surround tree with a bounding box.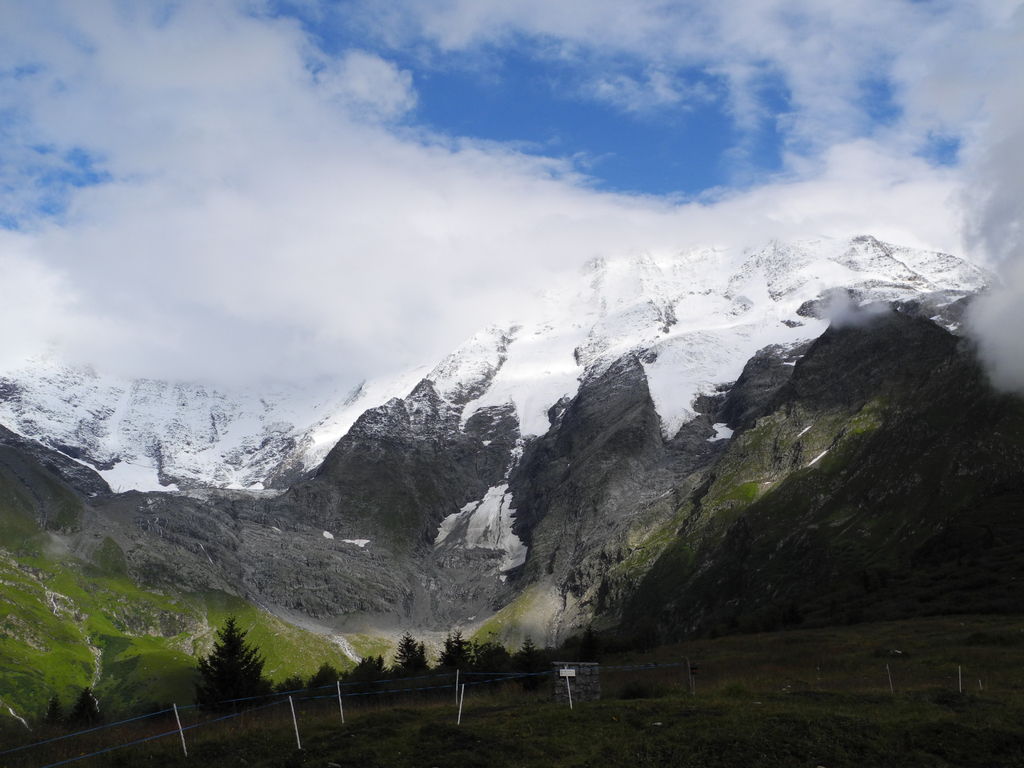
x1=427 y1=634 x2=467 y2=696.
